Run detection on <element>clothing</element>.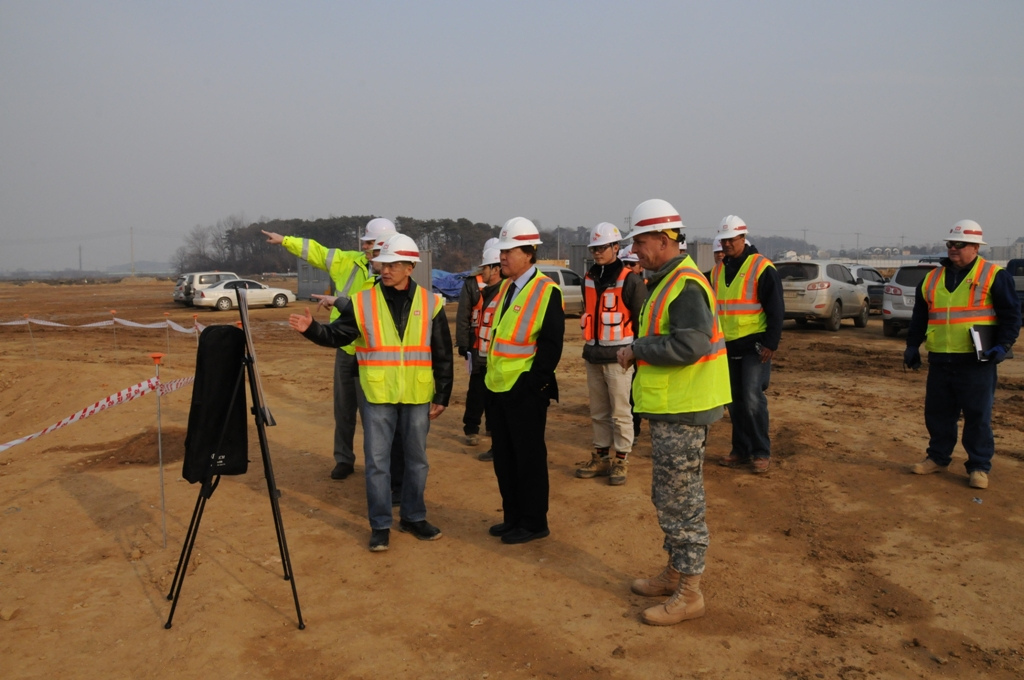
Result: (697, 248, 786, 457).
